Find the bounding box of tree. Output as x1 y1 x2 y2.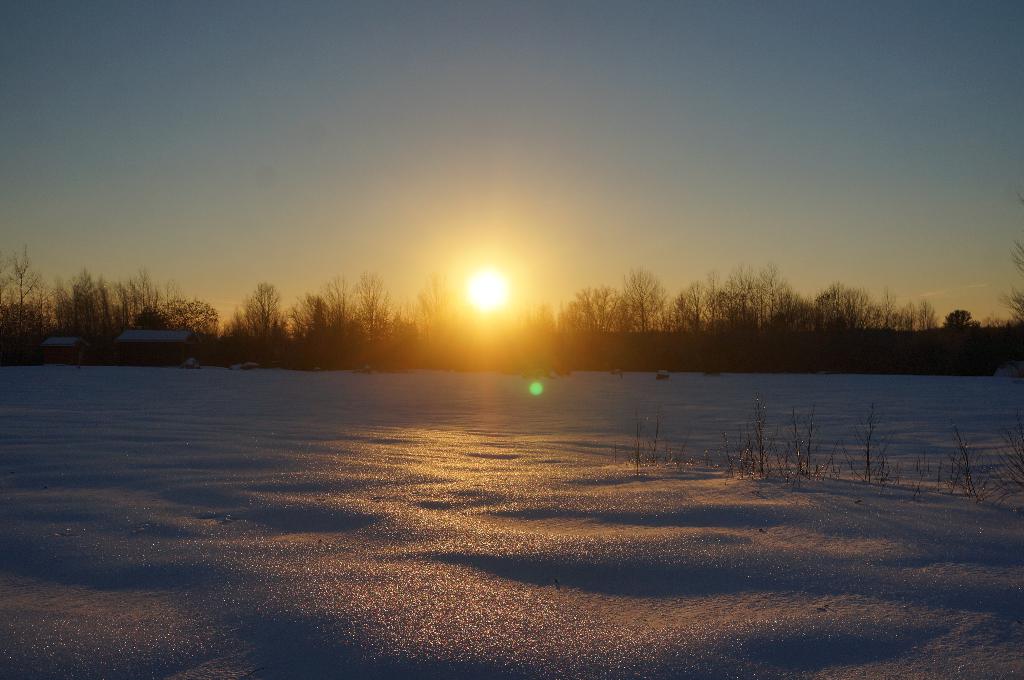
612 270 669 340.
